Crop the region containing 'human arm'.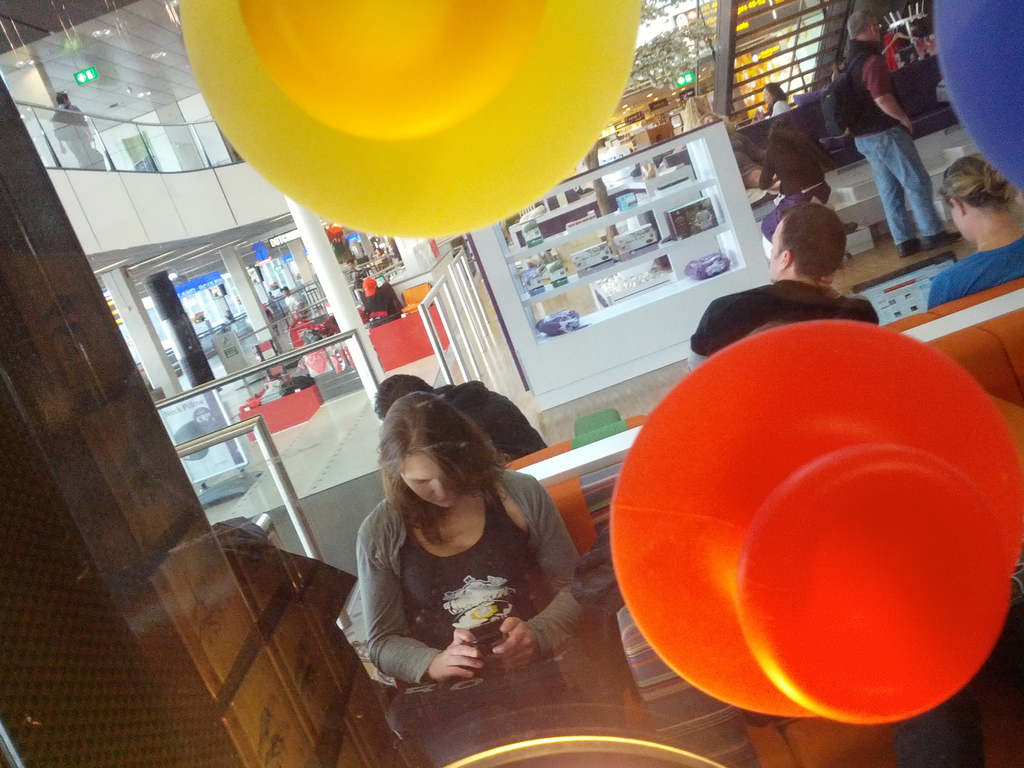
Crop region: {"x1": 459, "y1": 392, "x2": 520, "y2": 463}.
